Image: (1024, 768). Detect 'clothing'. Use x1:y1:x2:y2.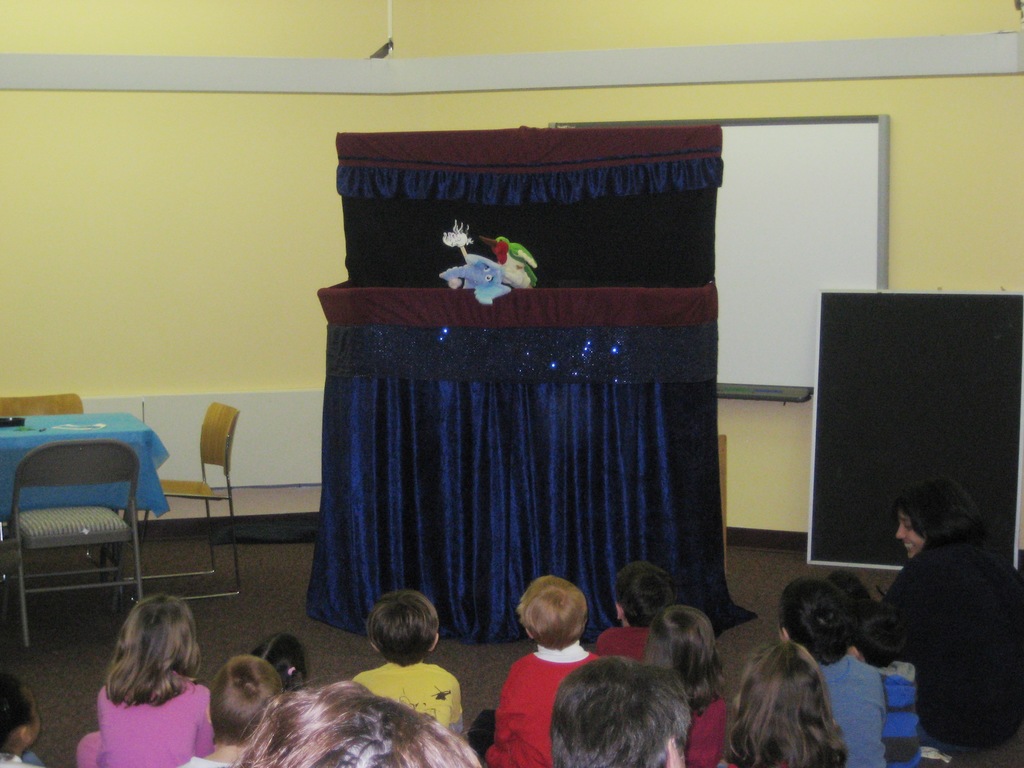
75:666:217:767.
